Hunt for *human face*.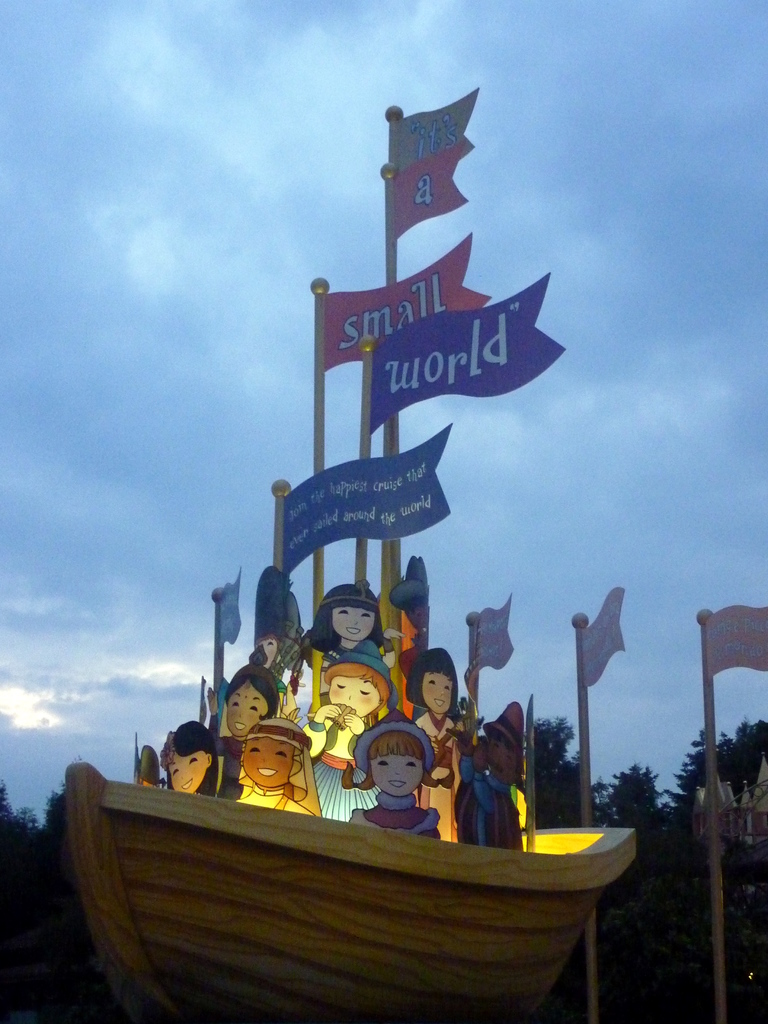
Hunted down at 170/748/209/795.
